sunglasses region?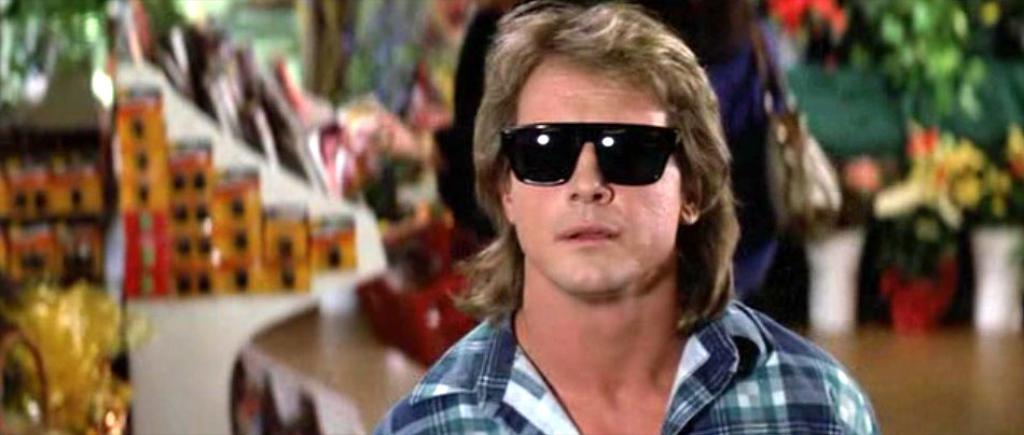
498,121,678,190
